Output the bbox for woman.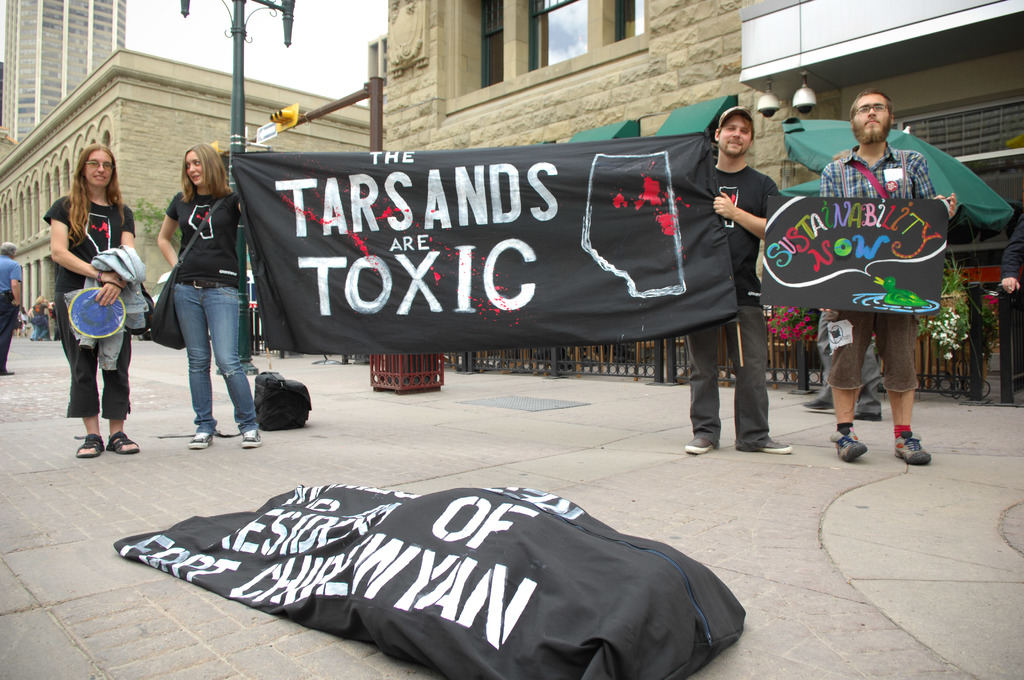
43 144 141 458.
